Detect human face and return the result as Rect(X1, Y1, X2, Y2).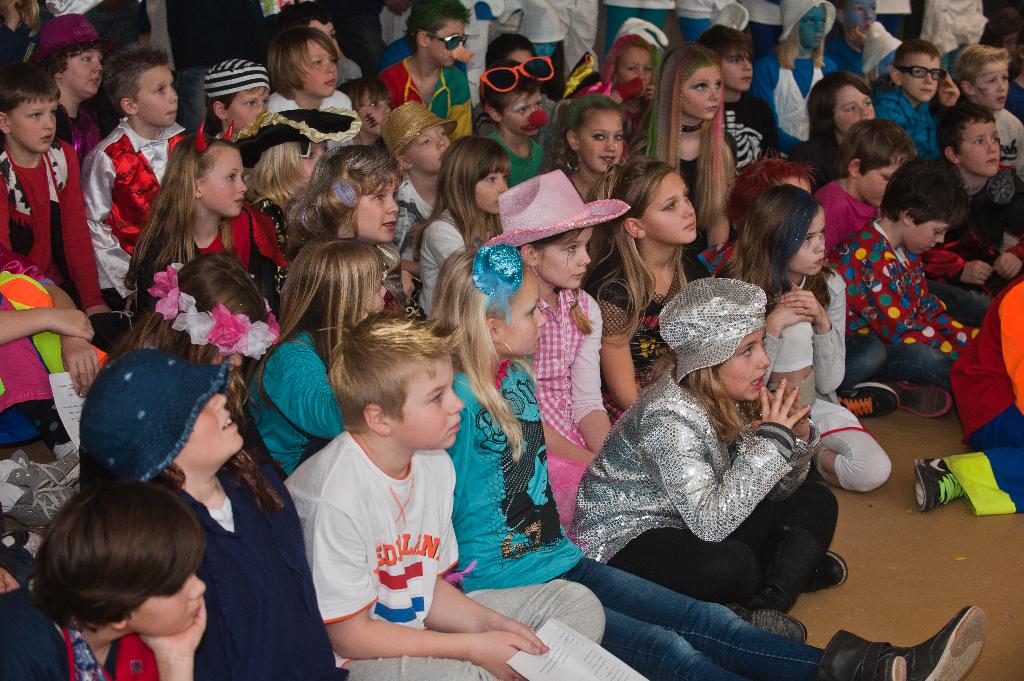
Rect(535, 227, 588, 286).
